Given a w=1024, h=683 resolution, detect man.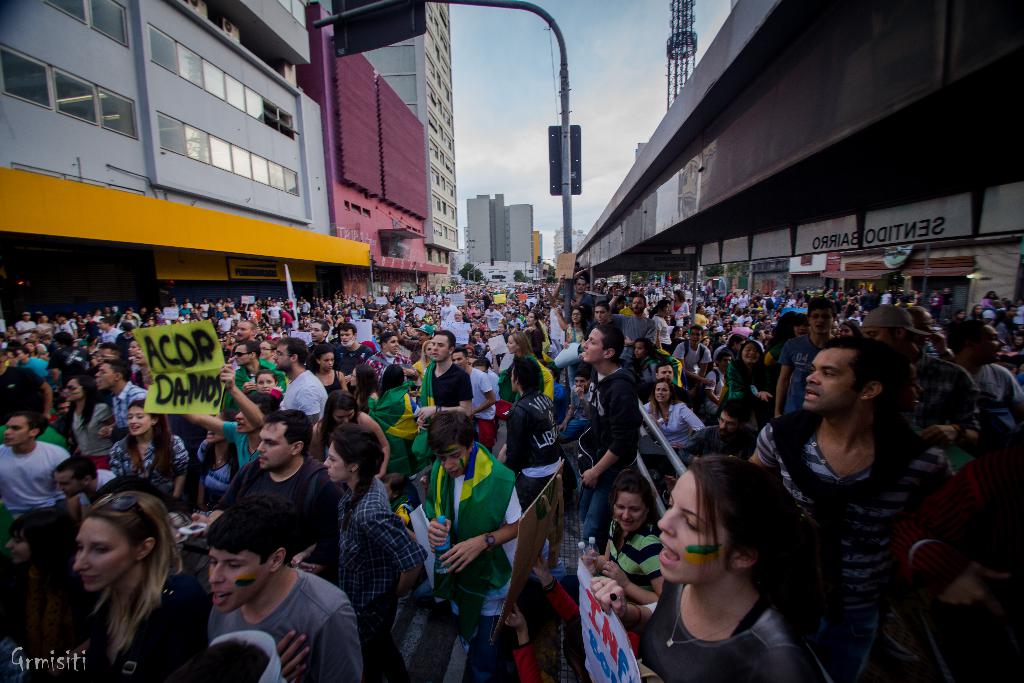
<region>412, 334, 488, 466</region>.
